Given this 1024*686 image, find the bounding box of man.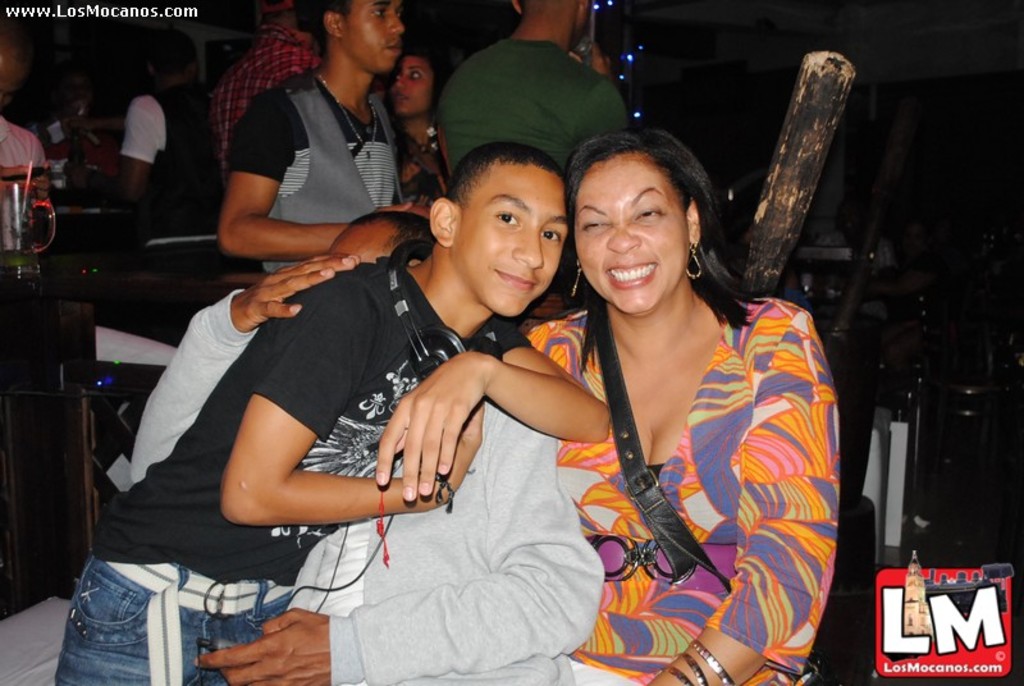
region(207, 0, 320, 193).
